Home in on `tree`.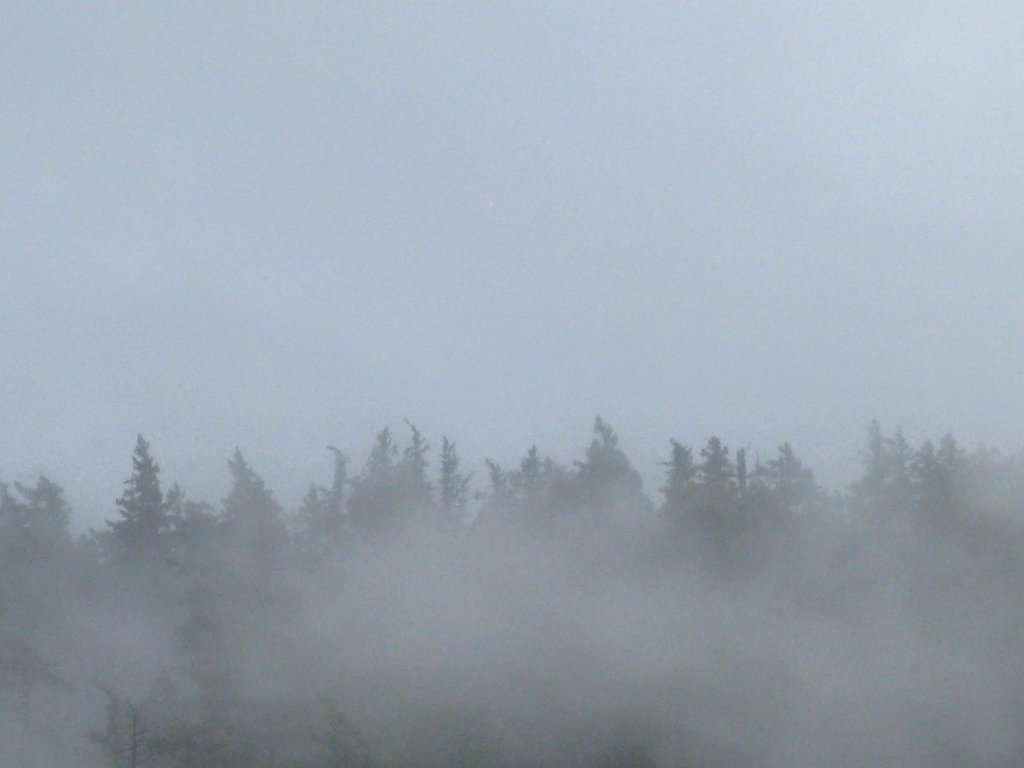
Homed in at (4,477,73,555).
